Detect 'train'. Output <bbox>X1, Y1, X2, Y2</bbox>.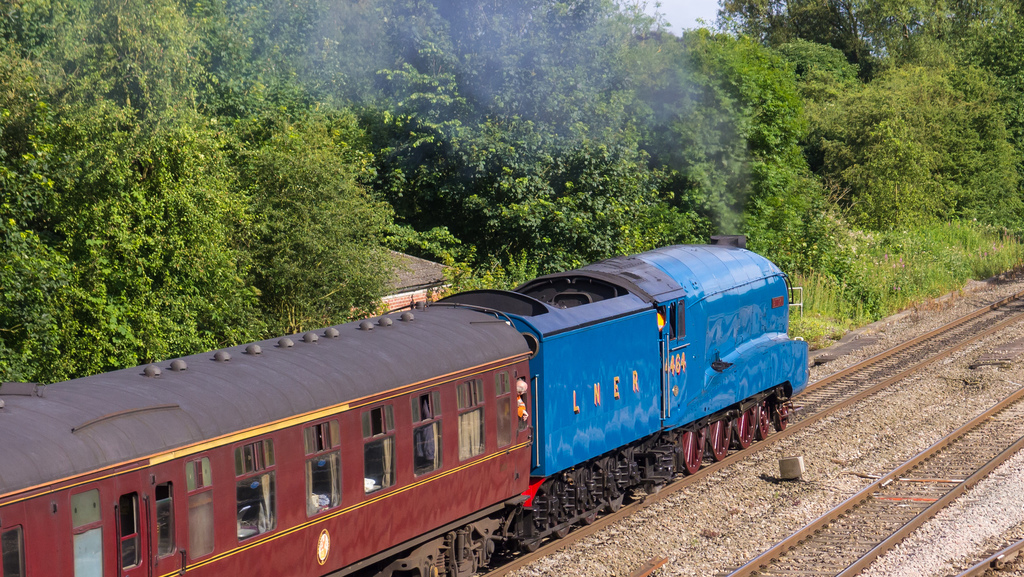
<bbox>0, 238, 811, 576</bbox>.
